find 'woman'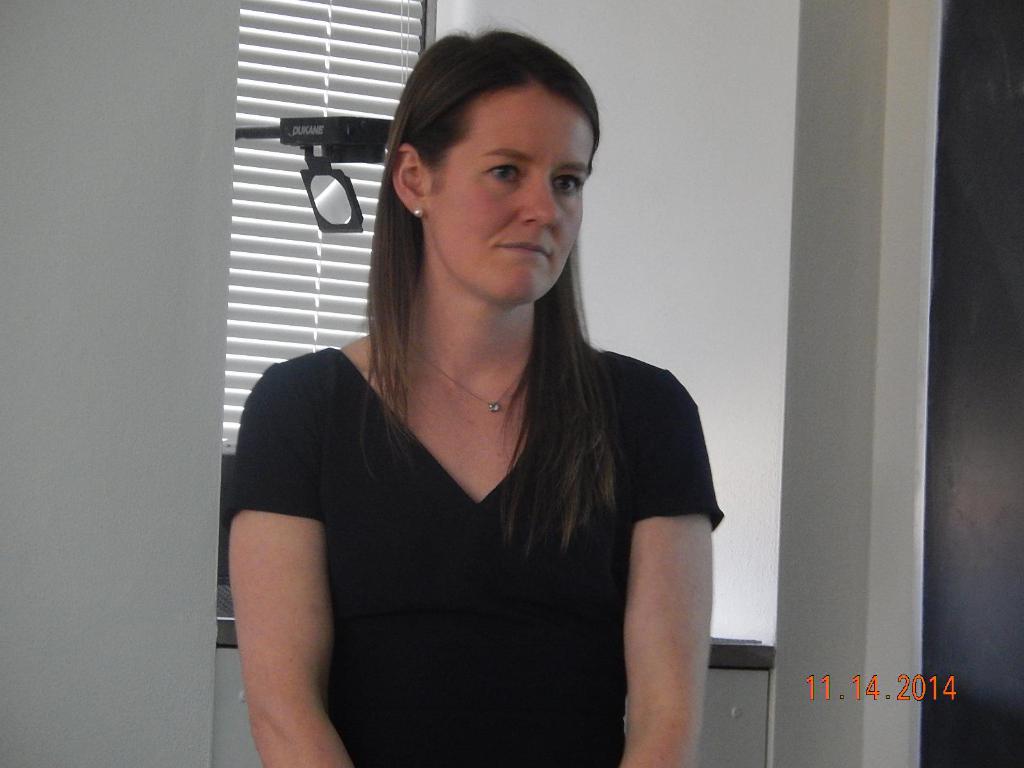
(left=240, top=78, right=724, bottom=767)
